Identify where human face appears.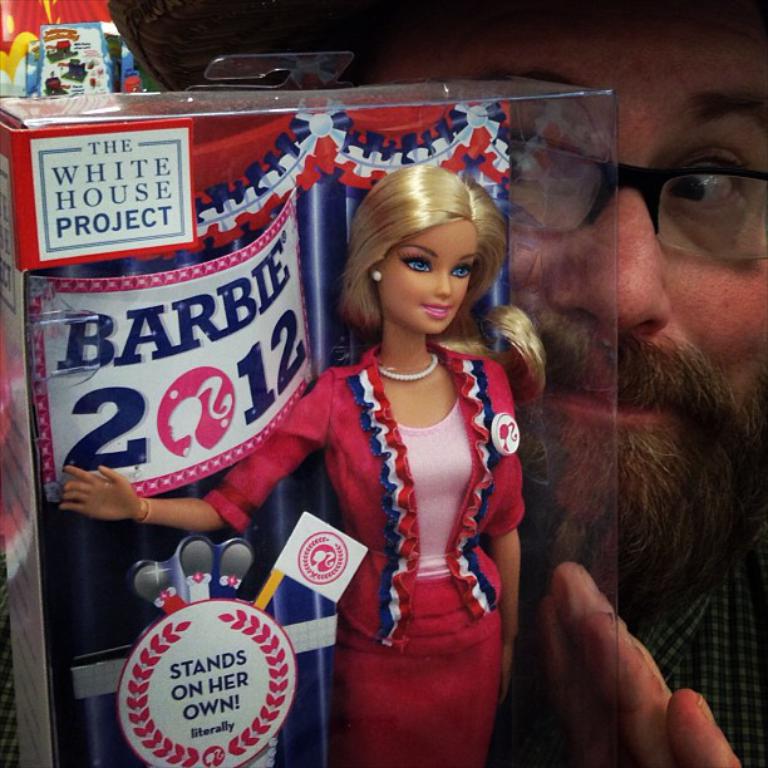
Appears at 381,221,477,335.
